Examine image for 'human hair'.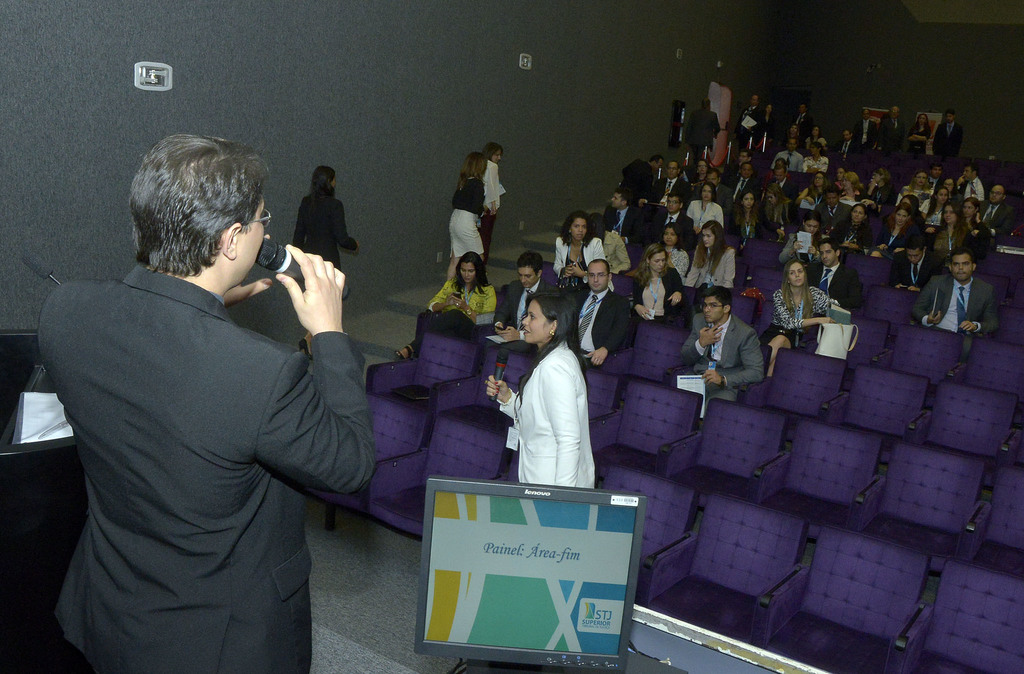
Examination result: pyautogui.locateOnScreen(703, 285, 733, 314).
